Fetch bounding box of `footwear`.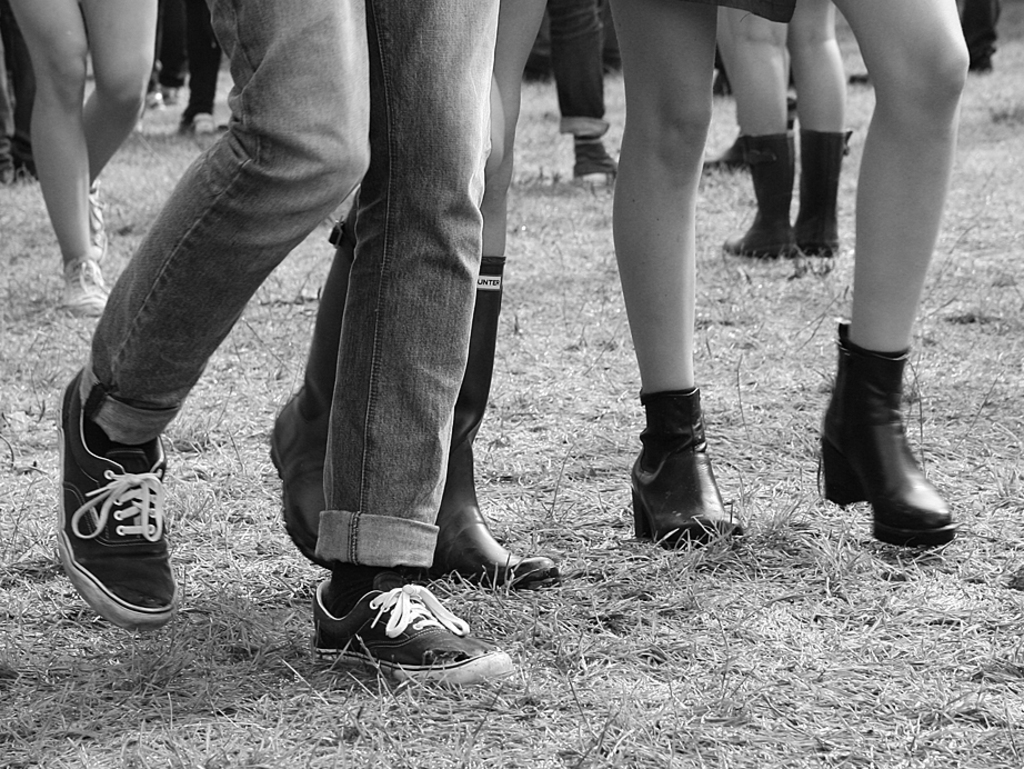
Bbox: 312,582,516,697.
